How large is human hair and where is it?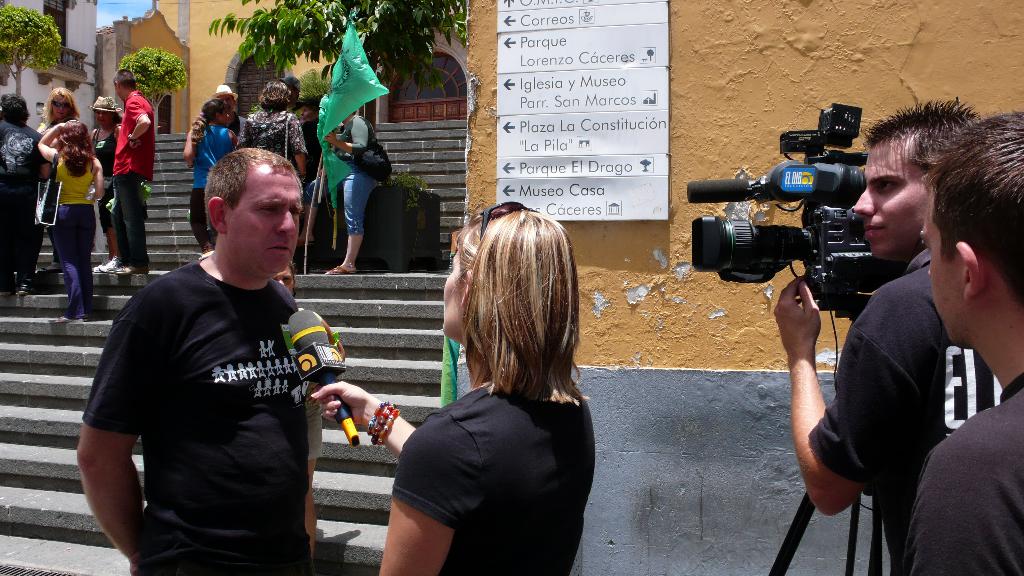
Bounding box: 257:79:296:117.
